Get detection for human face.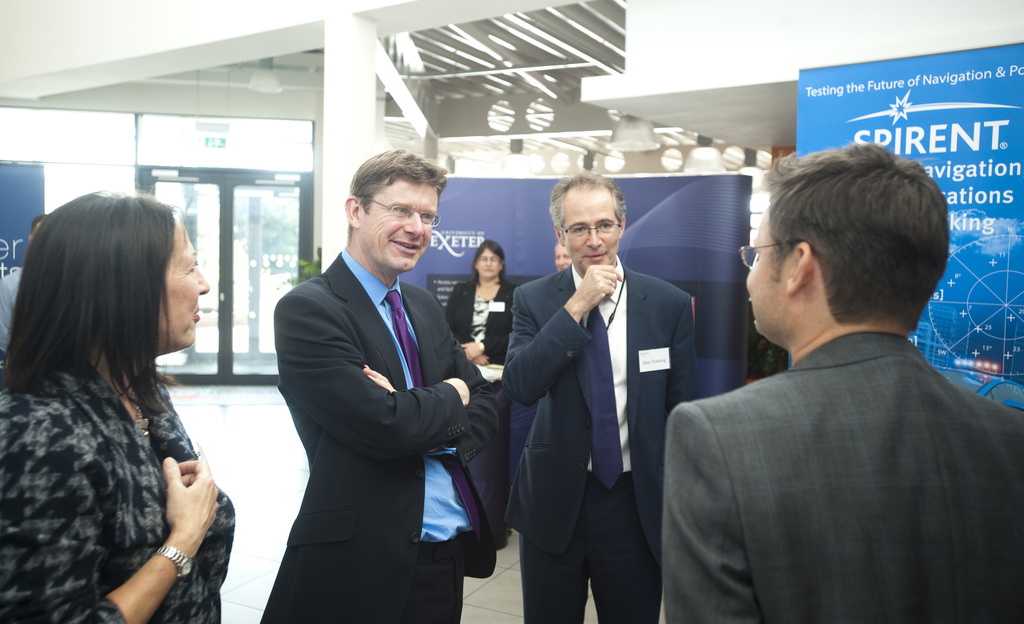
Detection: 359, 179, 439, 270.
